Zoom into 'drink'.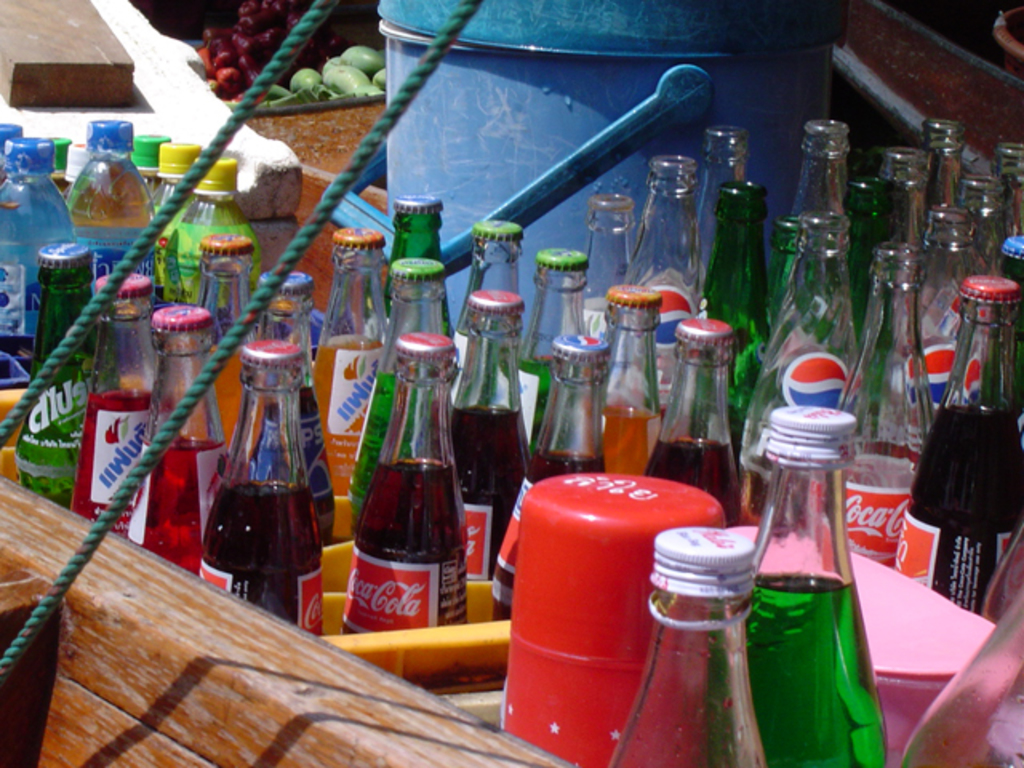
Zoom target: detection(712, 410, 878, 766).
